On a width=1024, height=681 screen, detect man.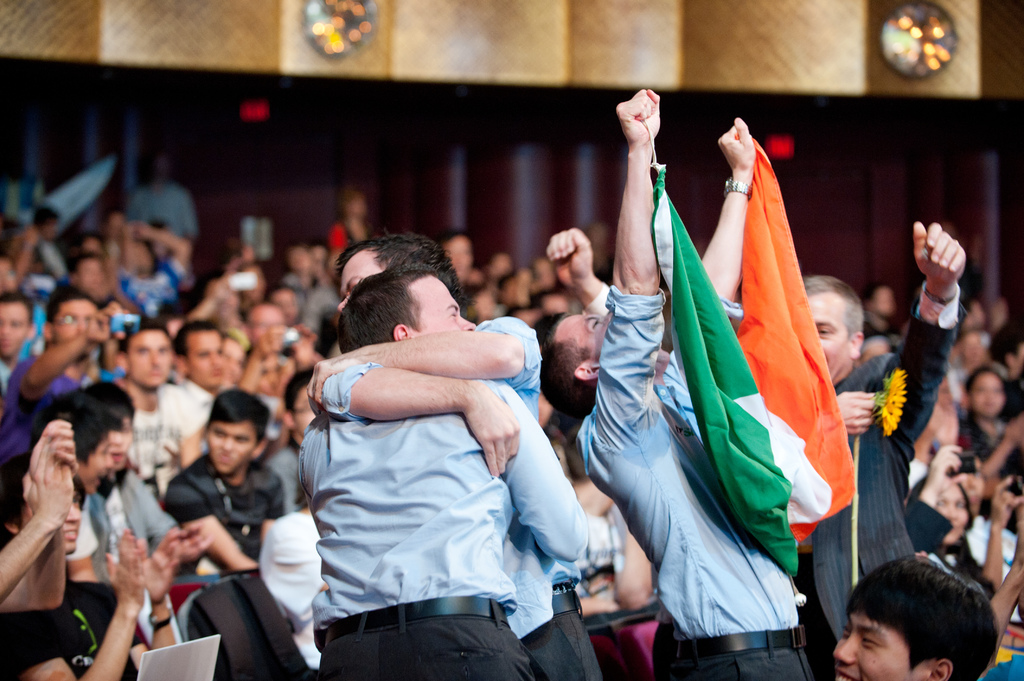
<region>539, 88, 812, 680</region>.
